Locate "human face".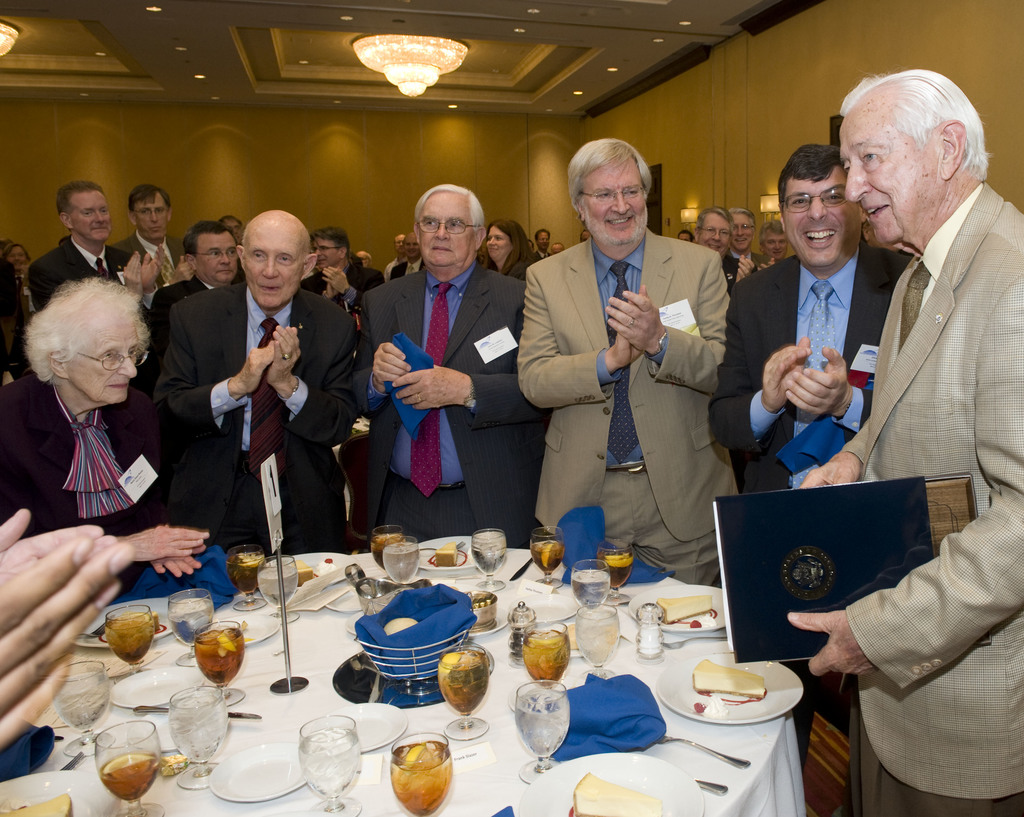
Bounding box: (223,219,242,241).
